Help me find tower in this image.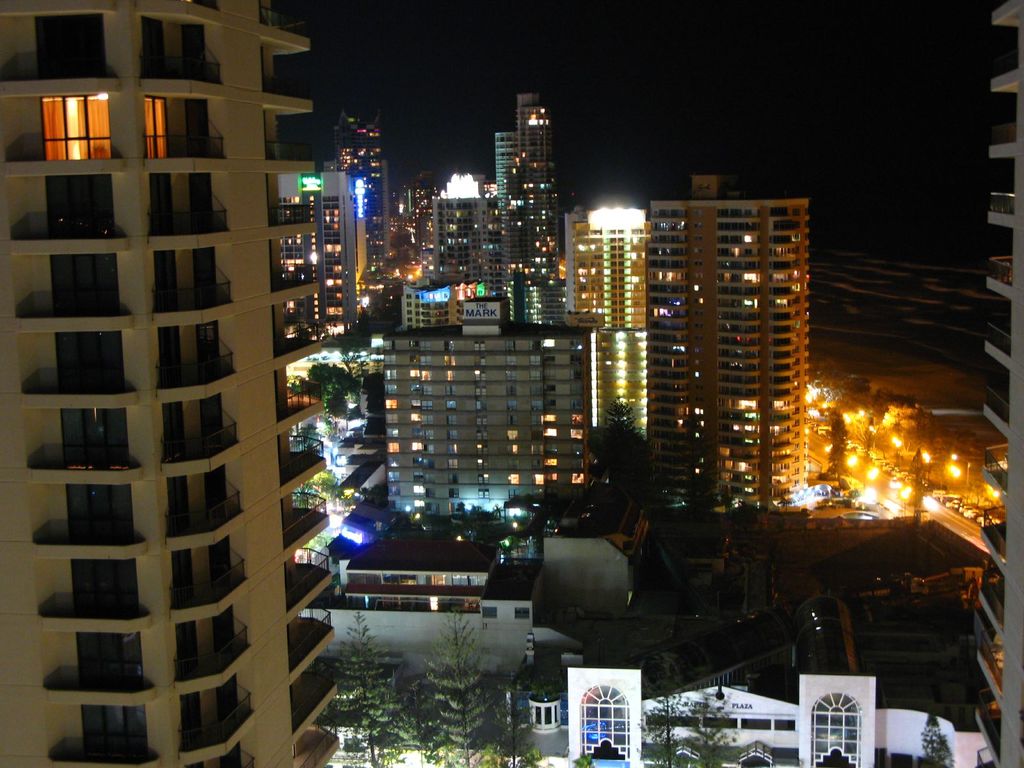
Found it: {"x1": 0, "y1": 0, "x2": 339, "y2": 767}.
